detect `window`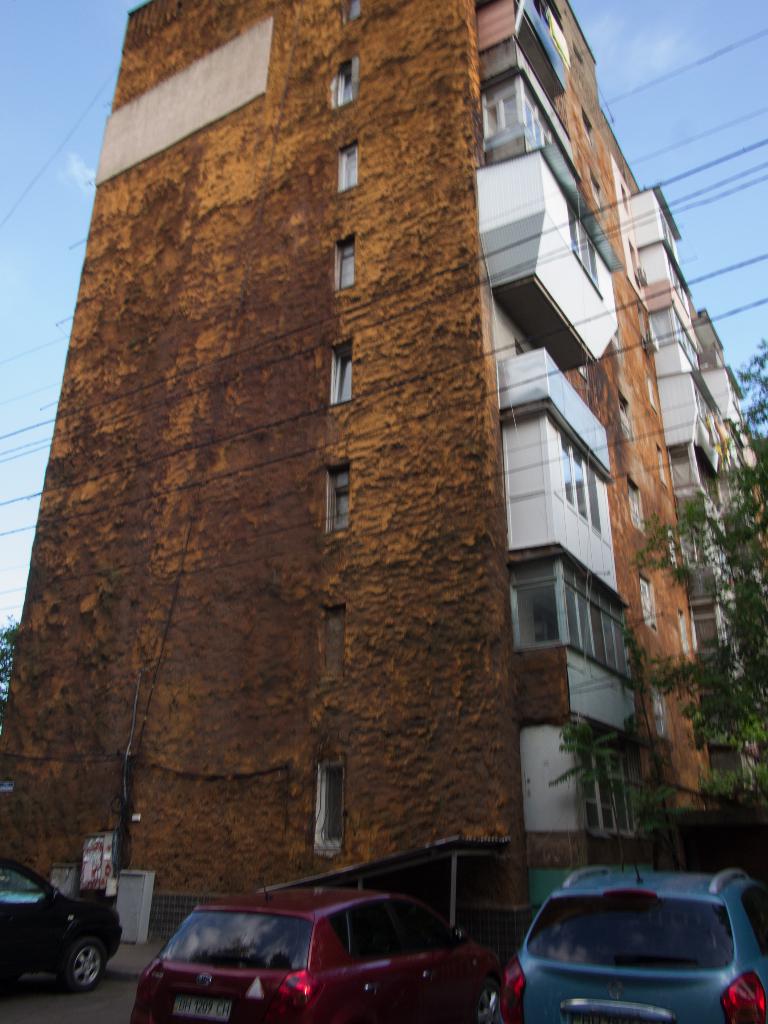
338, 67, 356, 106
